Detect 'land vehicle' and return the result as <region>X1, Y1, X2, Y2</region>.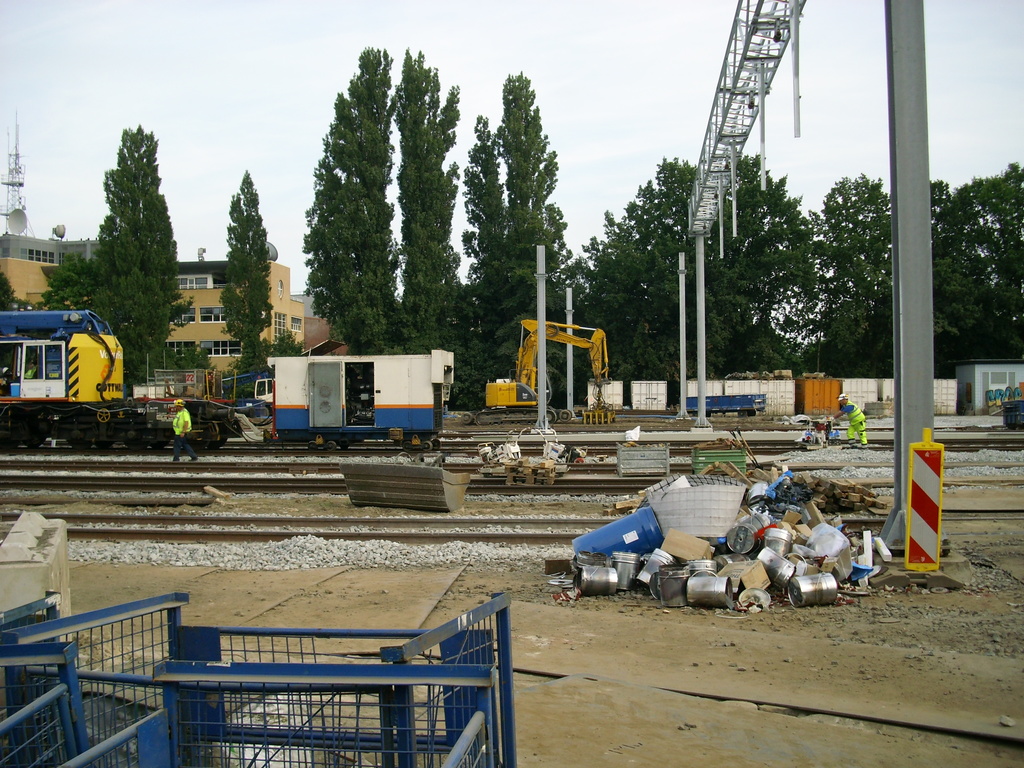
<region>463, 319, 615, 423</region>.
